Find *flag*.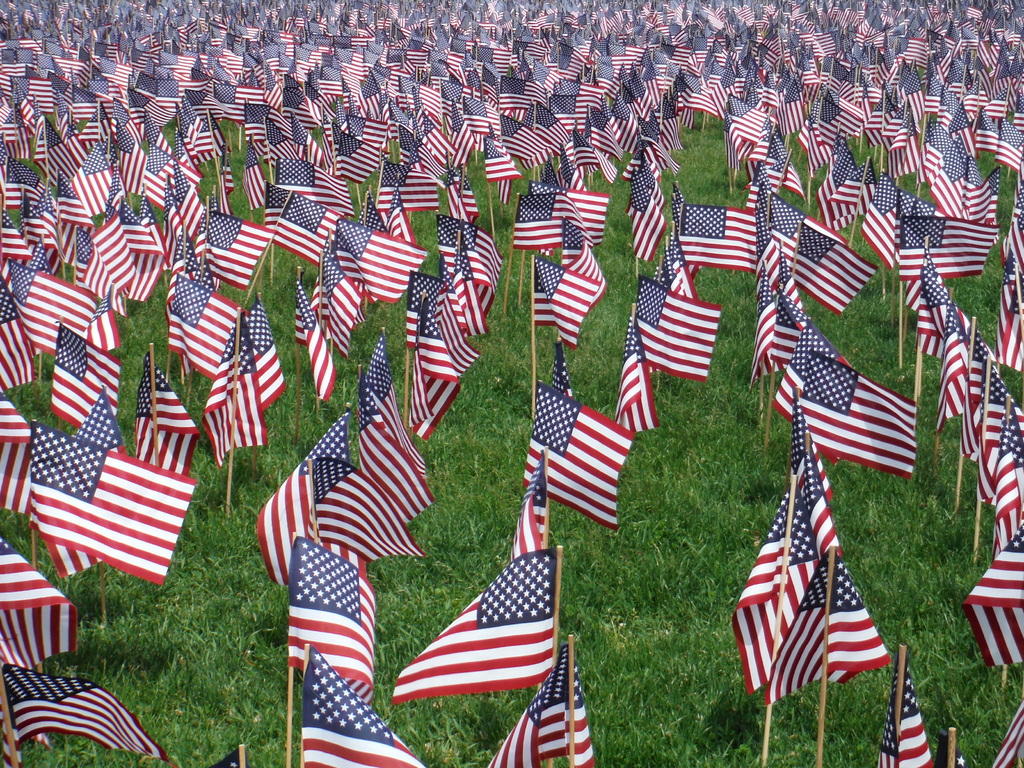
rect(202, 207, 282, 289).
